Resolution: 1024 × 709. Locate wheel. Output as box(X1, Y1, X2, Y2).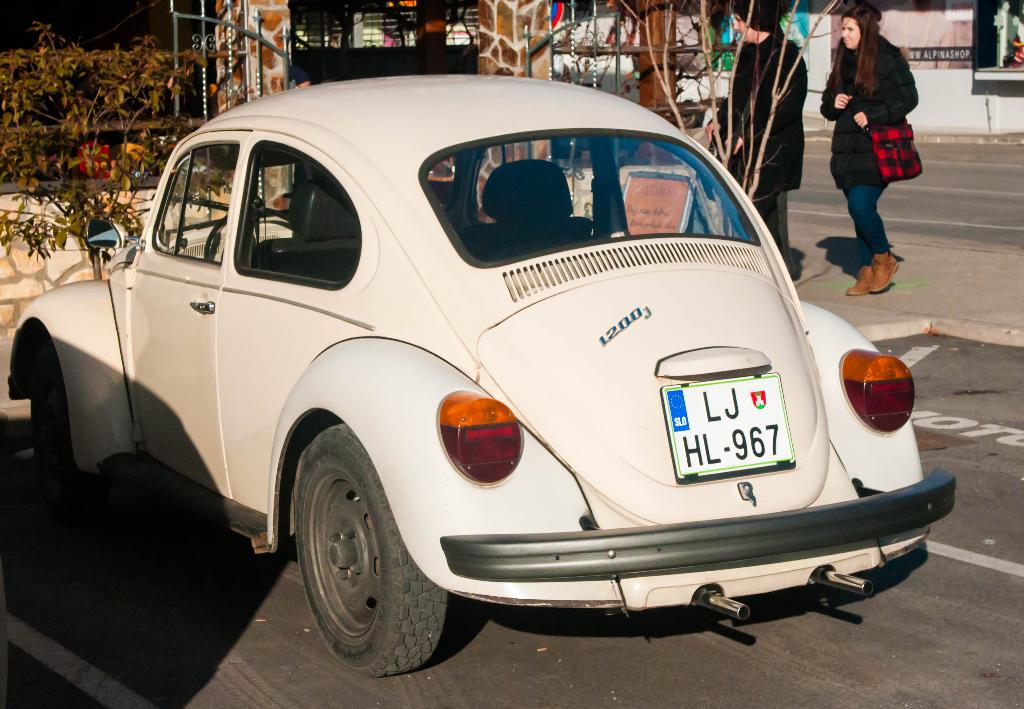
box(28, 341, 118, 495).
